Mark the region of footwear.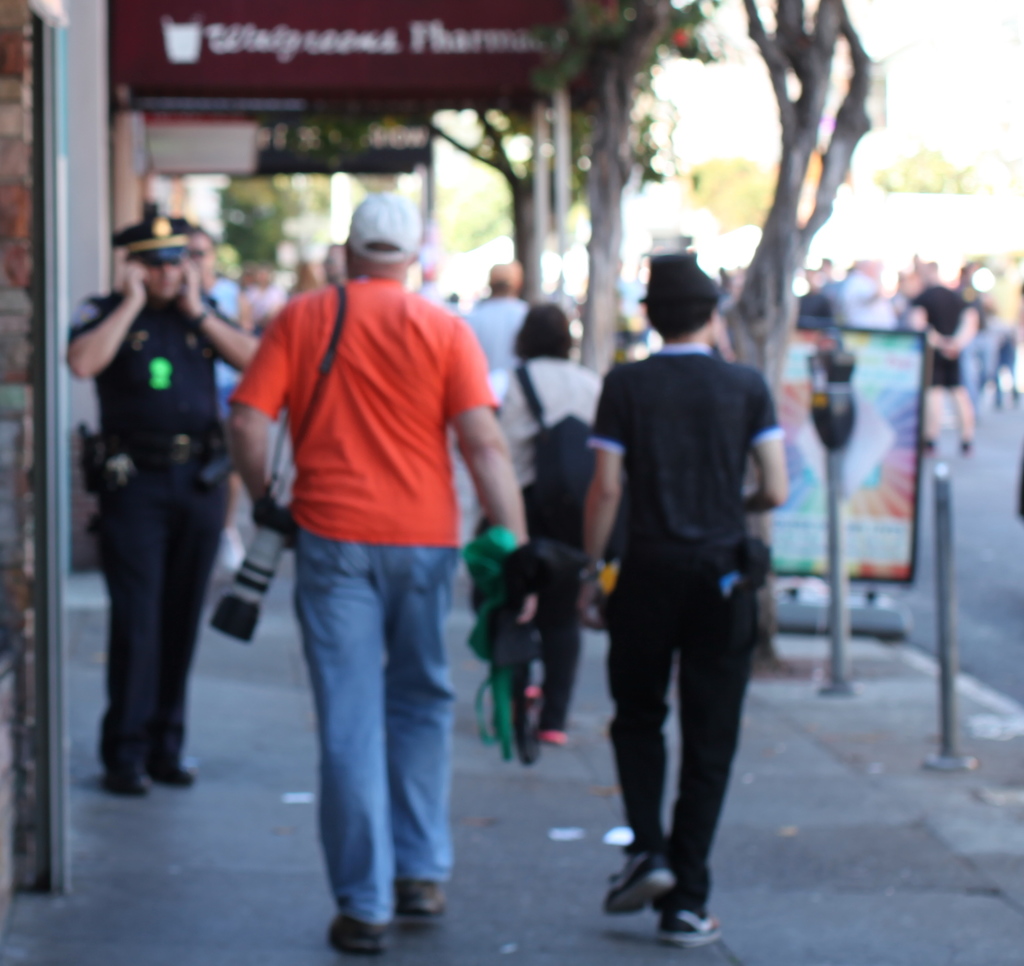
Region: [left=329, top=915, right=387, bottom=965].
